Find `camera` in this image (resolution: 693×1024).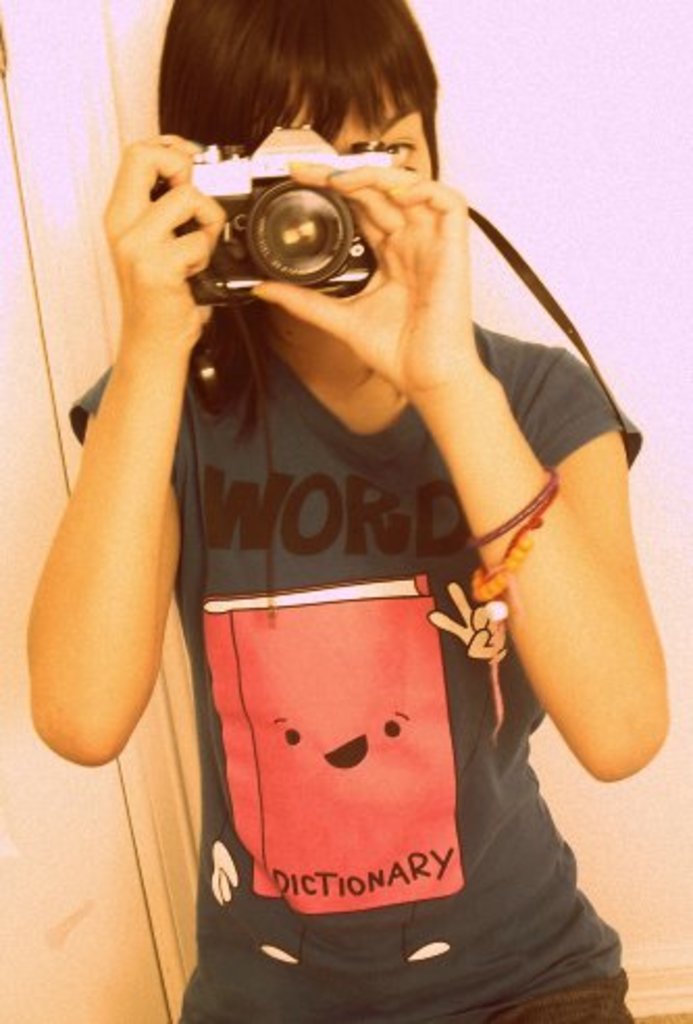
Rect(164, 123, 412, 298).
